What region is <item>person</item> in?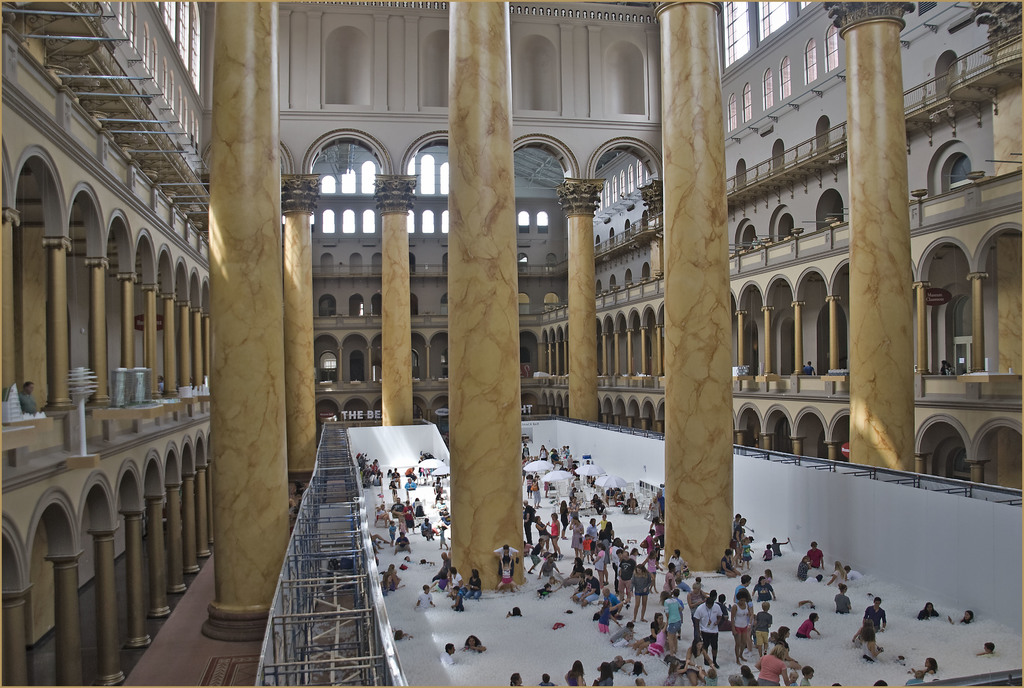
797,614,818,646.
